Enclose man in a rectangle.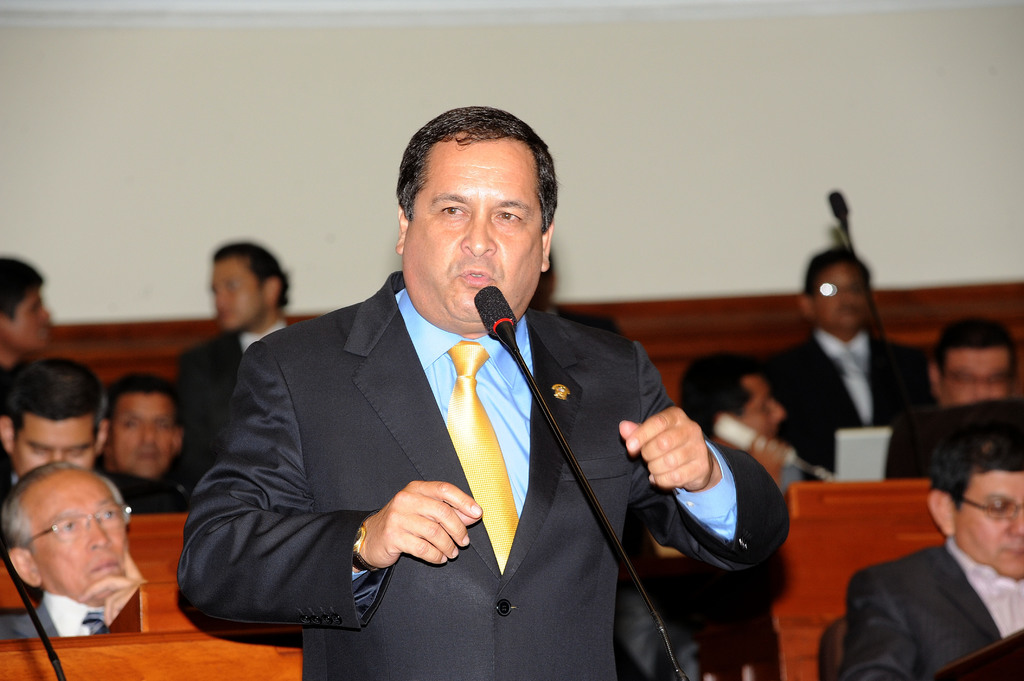
box=[0, 459, 148, 645].
